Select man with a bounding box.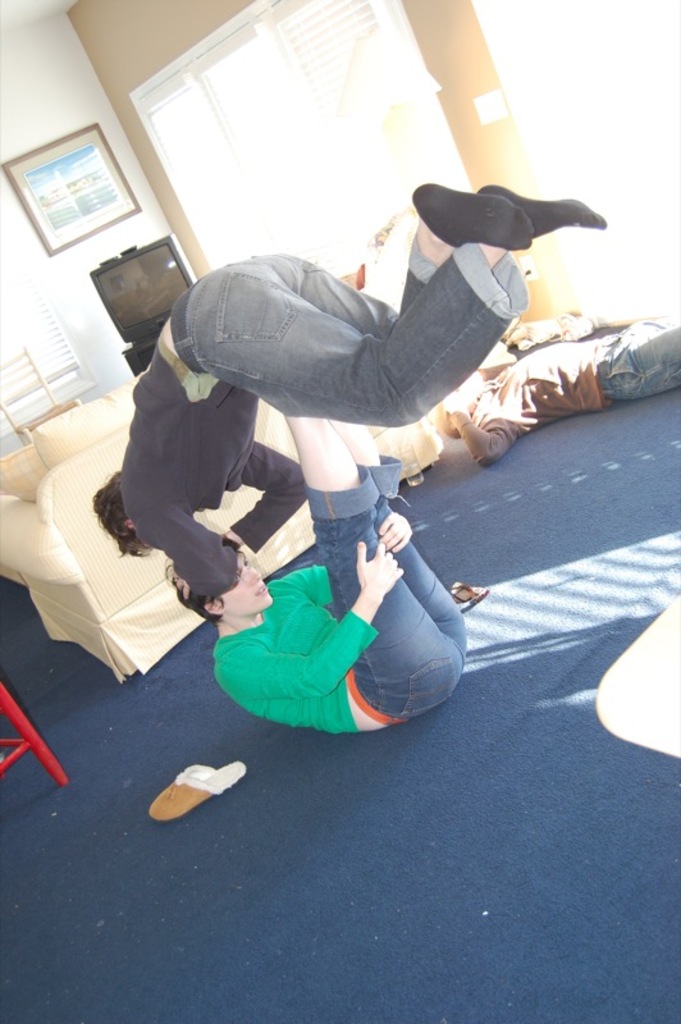
BBox(93, 183, 602, 602).
